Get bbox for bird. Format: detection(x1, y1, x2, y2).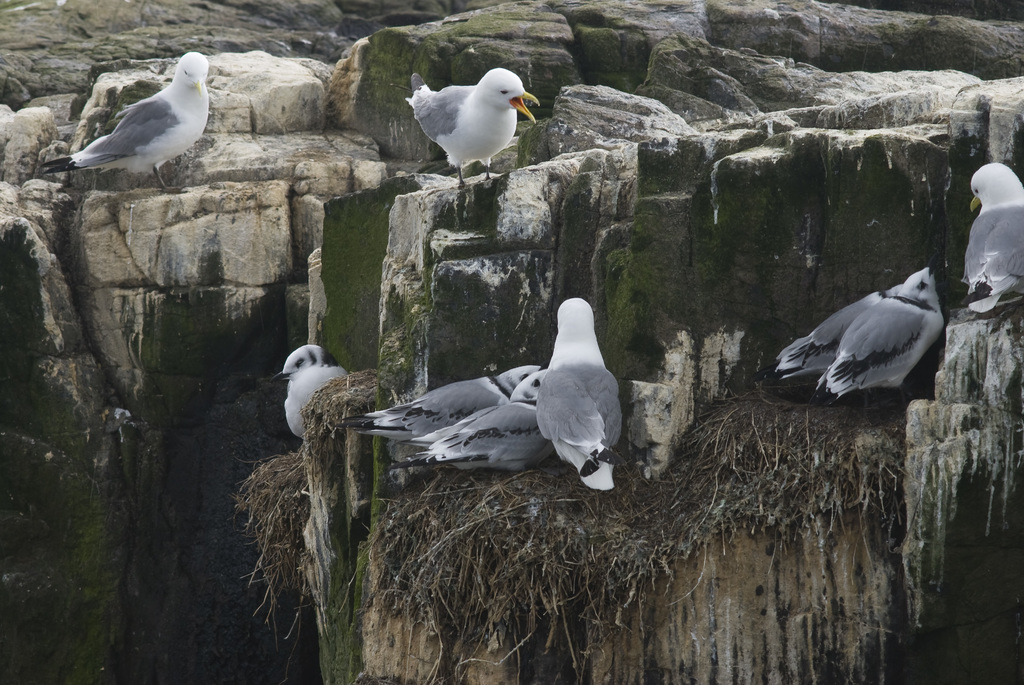
detection(404, 67, 540, 190).
